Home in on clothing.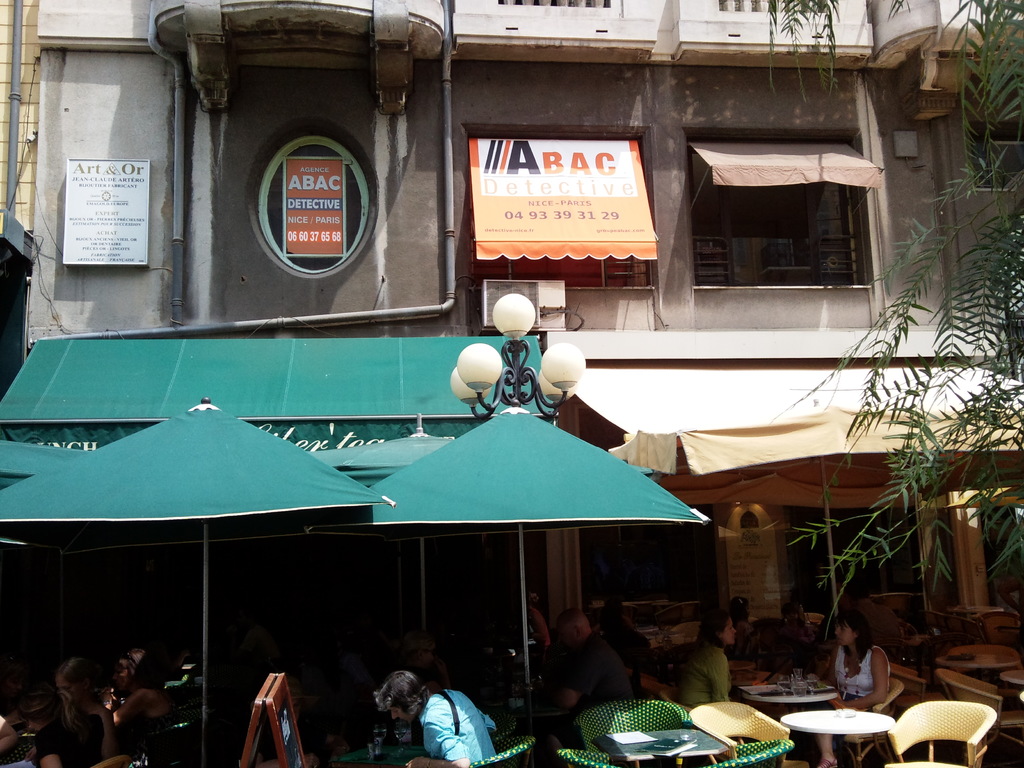
Homed in at BBox(674, 632, 732, 708).
